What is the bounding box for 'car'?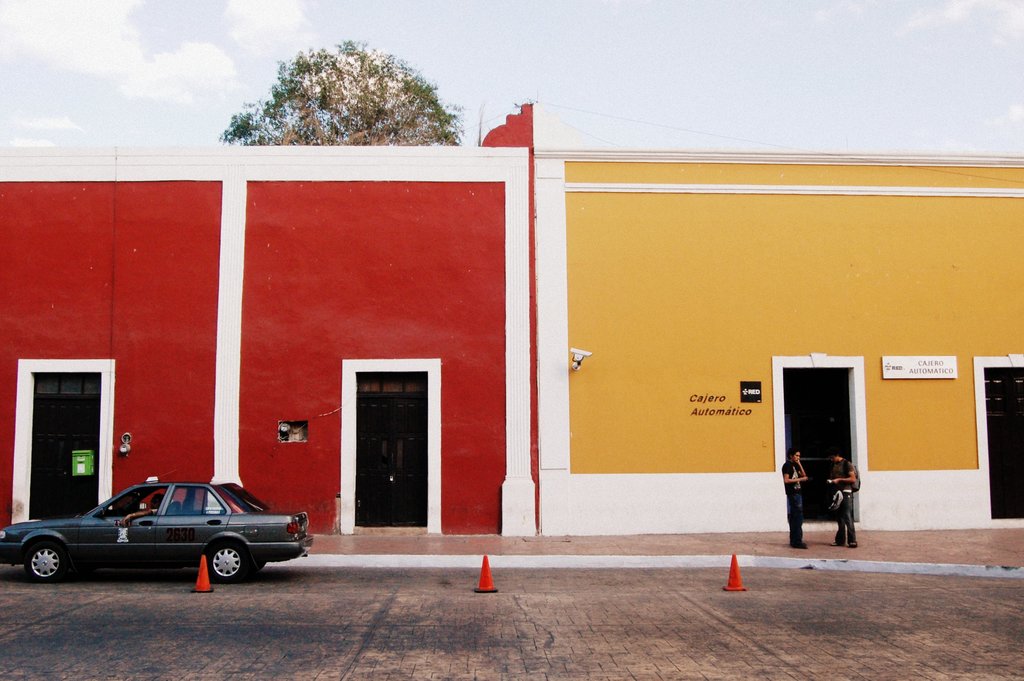
bbox=(13, 479, 294, 588).
